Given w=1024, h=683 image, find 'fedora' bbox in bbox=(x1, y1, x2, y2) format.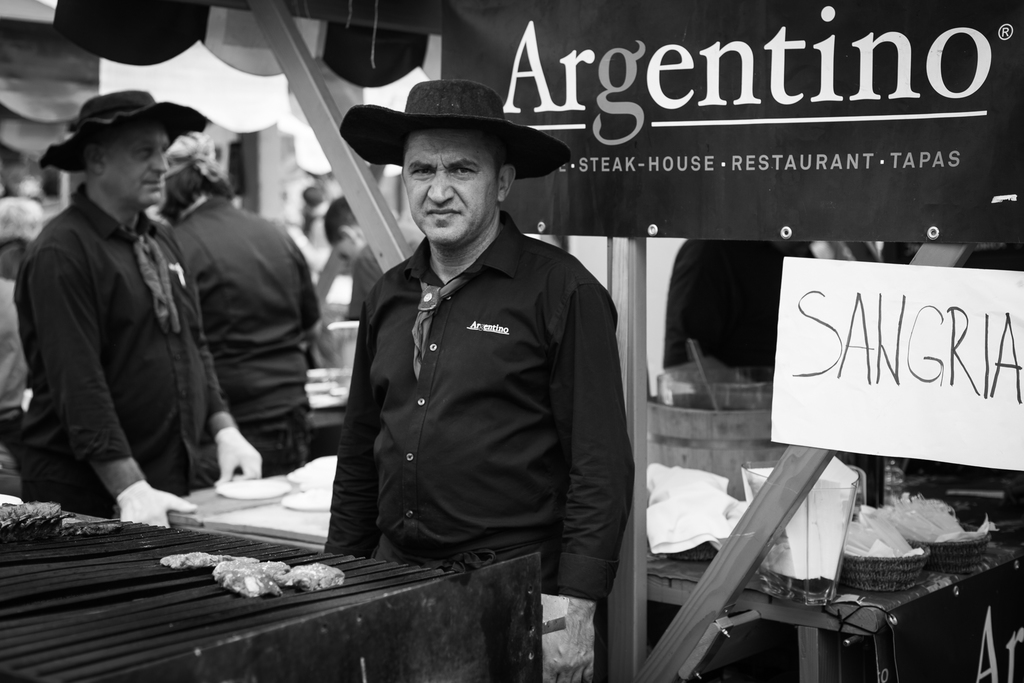
bbox=(39, 86, 211, 175).
